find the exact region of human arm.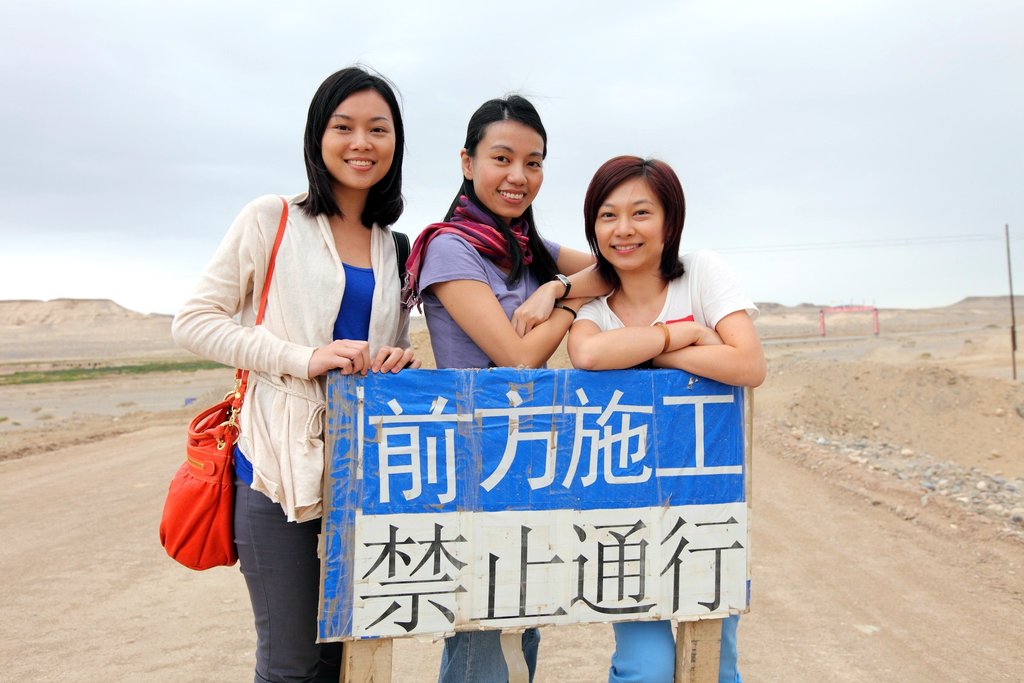
Exact region: pyautogui.locateOnScreen(511, 237, 613, 333).
